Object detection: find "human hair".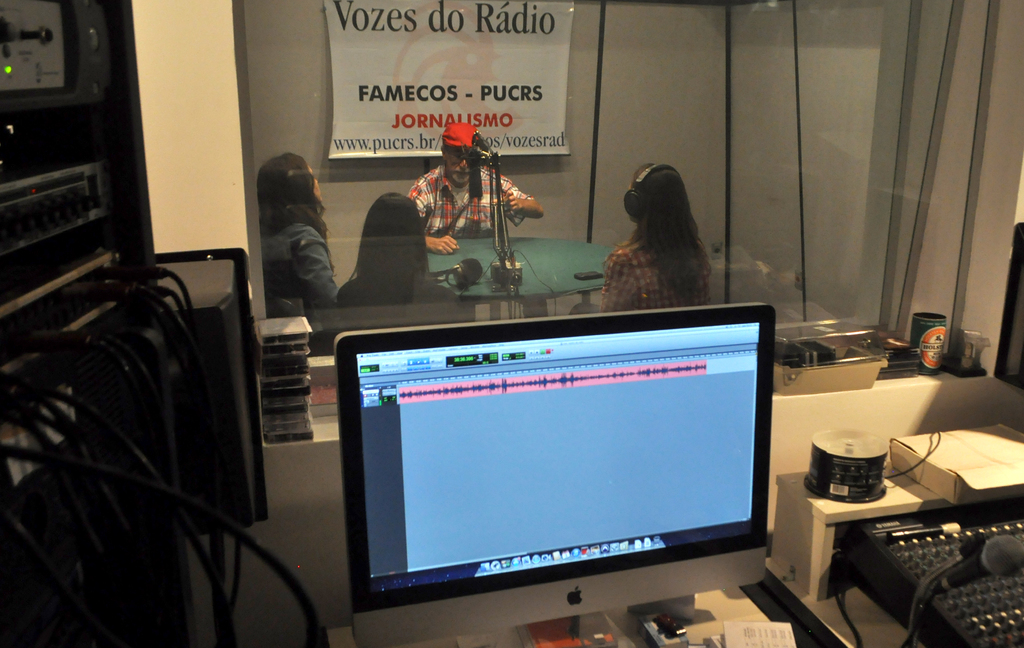
441 140 451 162.
